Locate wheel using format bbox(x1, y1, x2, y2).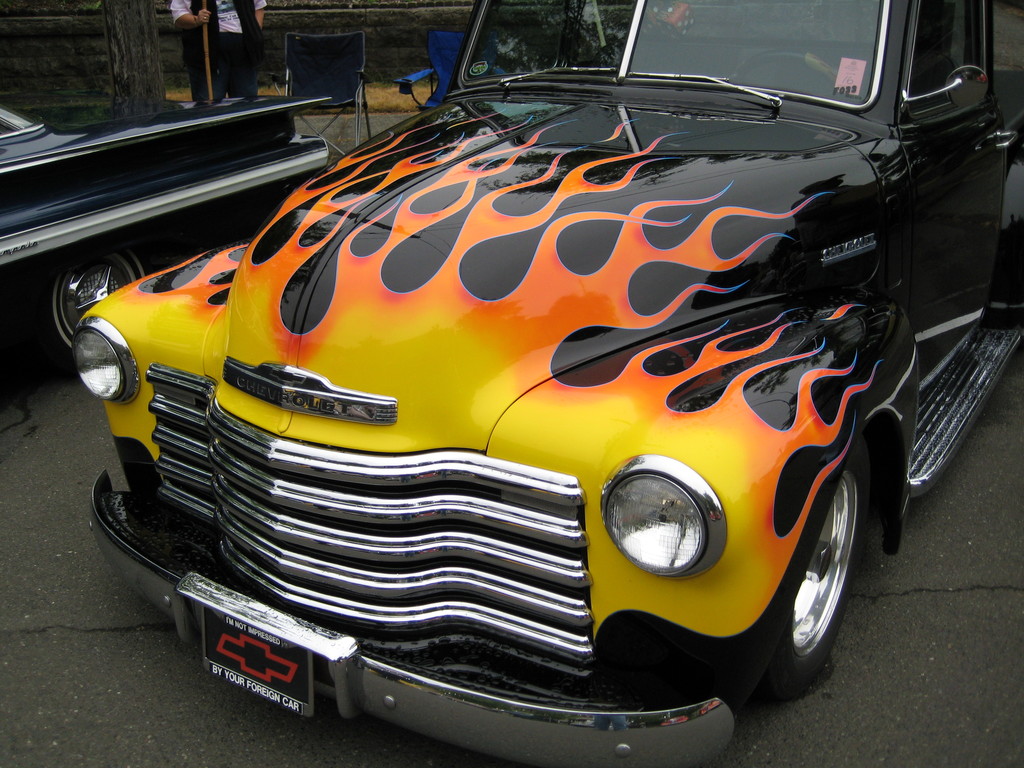
bbox(769, 461, 870, 691).
